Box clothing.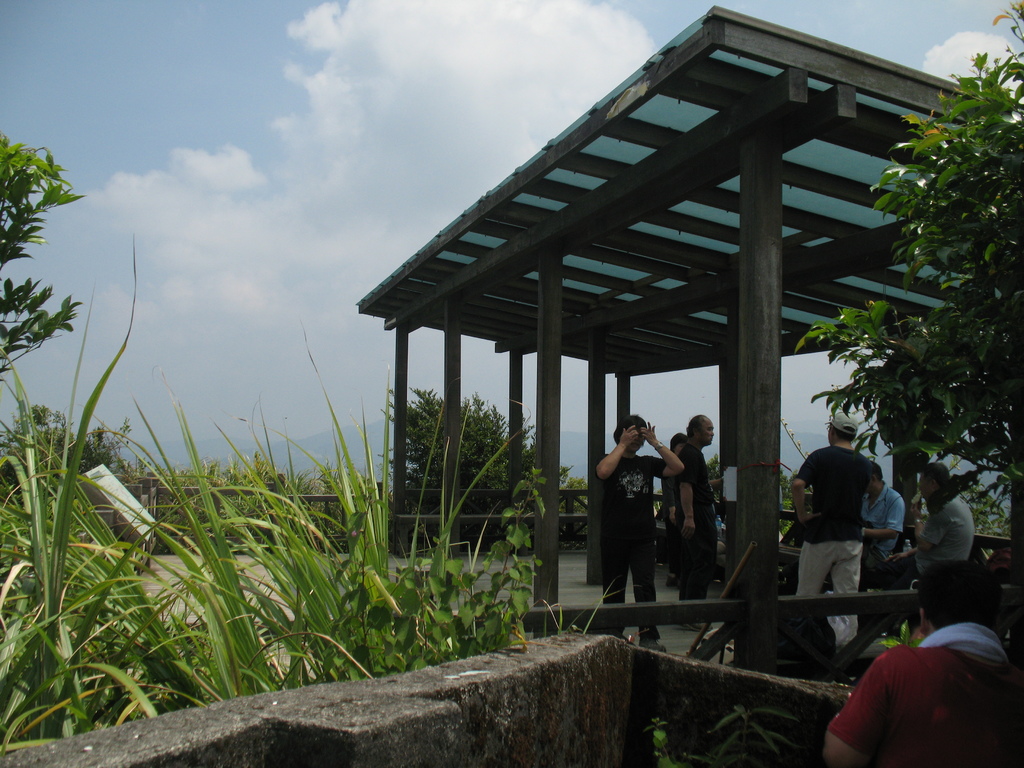
(left=908, top=492, right=973, bottom=578).
